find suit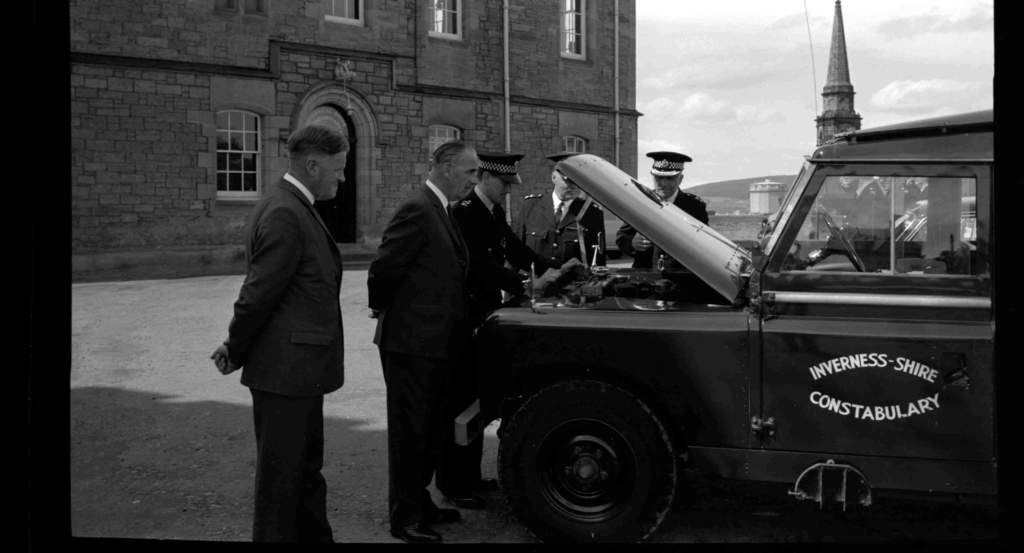
<bbox>447, 187, 539, 493</bbox>
